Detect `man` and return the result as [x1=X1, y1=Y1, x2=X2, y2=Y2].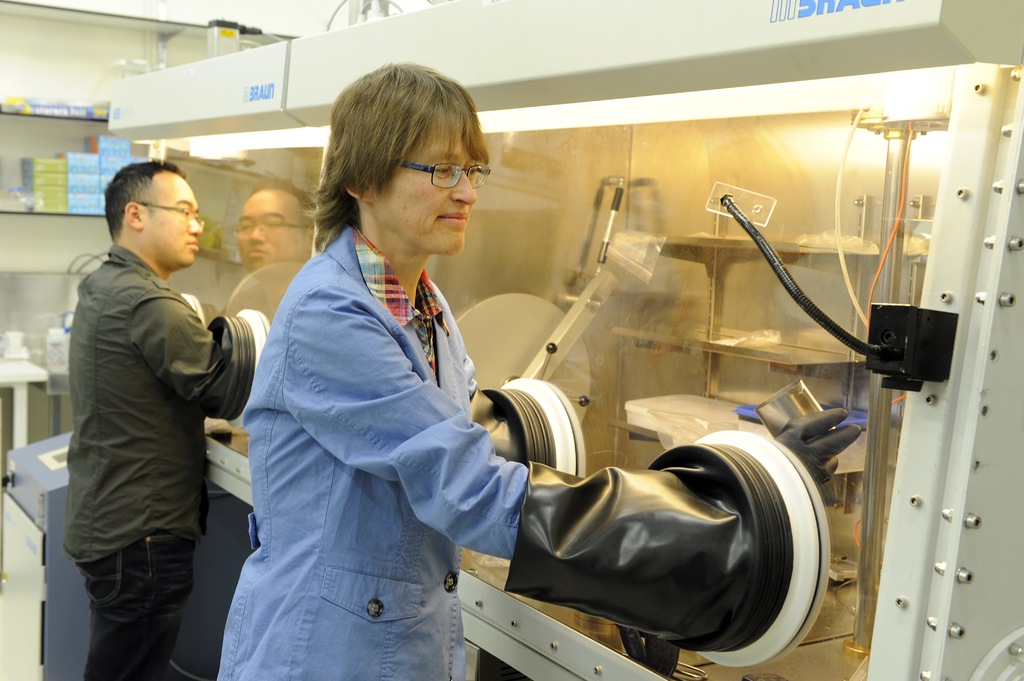
[x1=54, y1=131, x2=255, y2=669].
